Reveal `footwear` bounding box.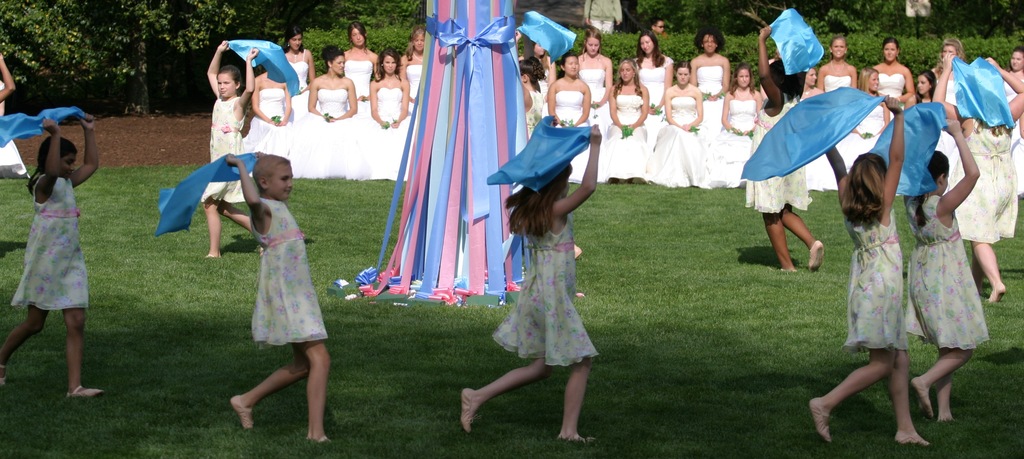
Revealed: (left=462, top=389, right=483, bottom=437).
